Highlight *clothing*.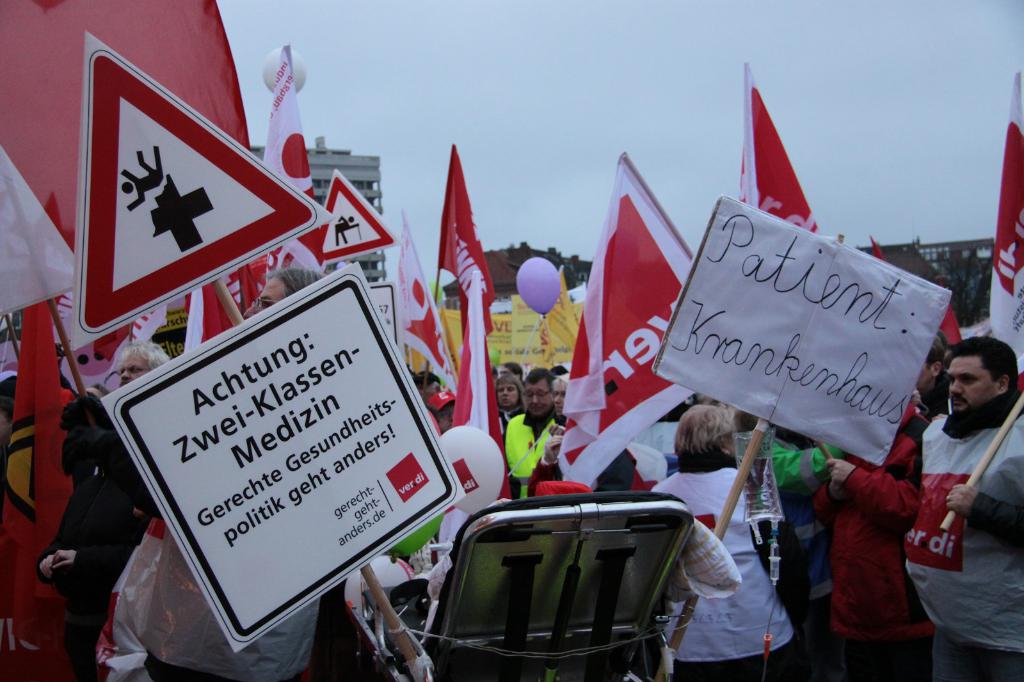
Highlighted region: x1=62 y1=382 x2=145 y2=487.
